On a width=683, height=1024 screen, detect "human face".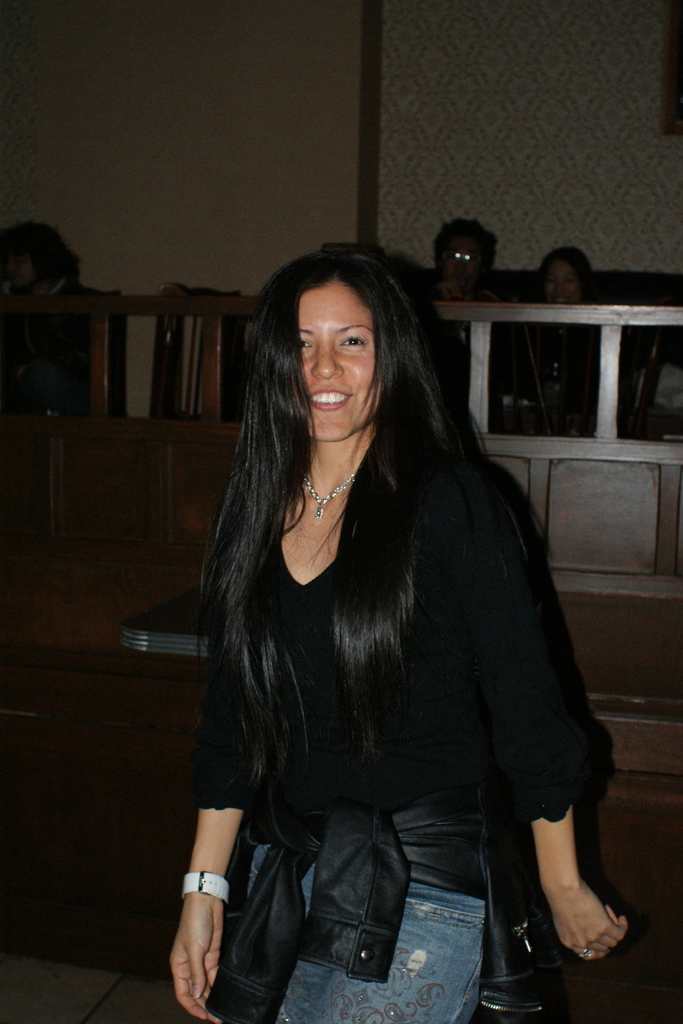
{"x1": 532, "y1": 259, "x2": 581, "y2": 304}.
